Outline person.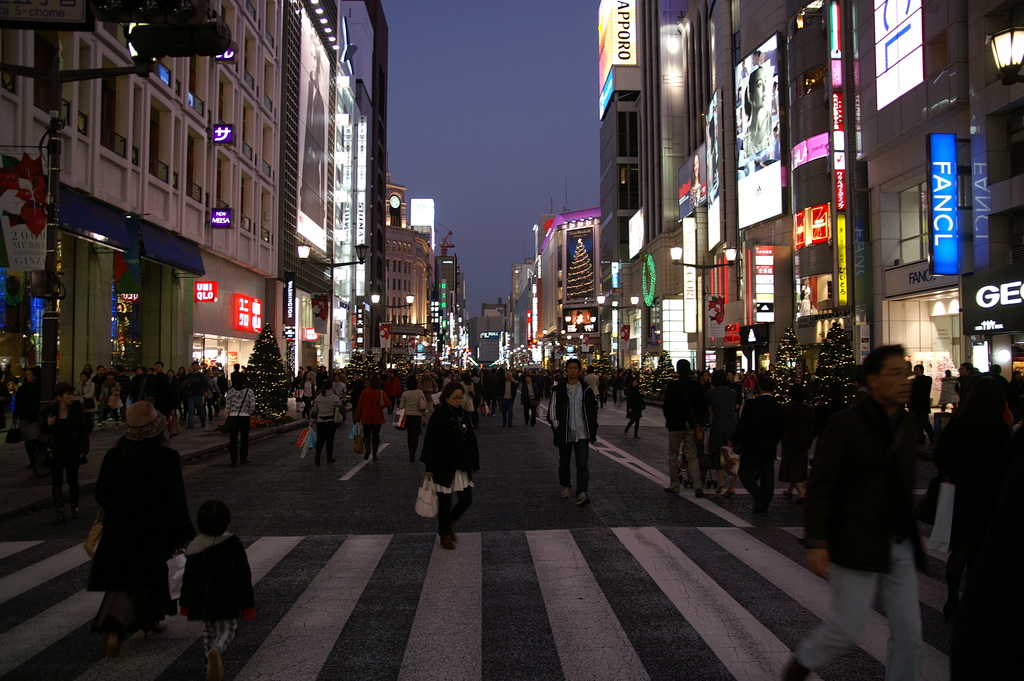
Outline: {"x1": 403, "y1": 379, "x2": 429, "y2": 464}.
